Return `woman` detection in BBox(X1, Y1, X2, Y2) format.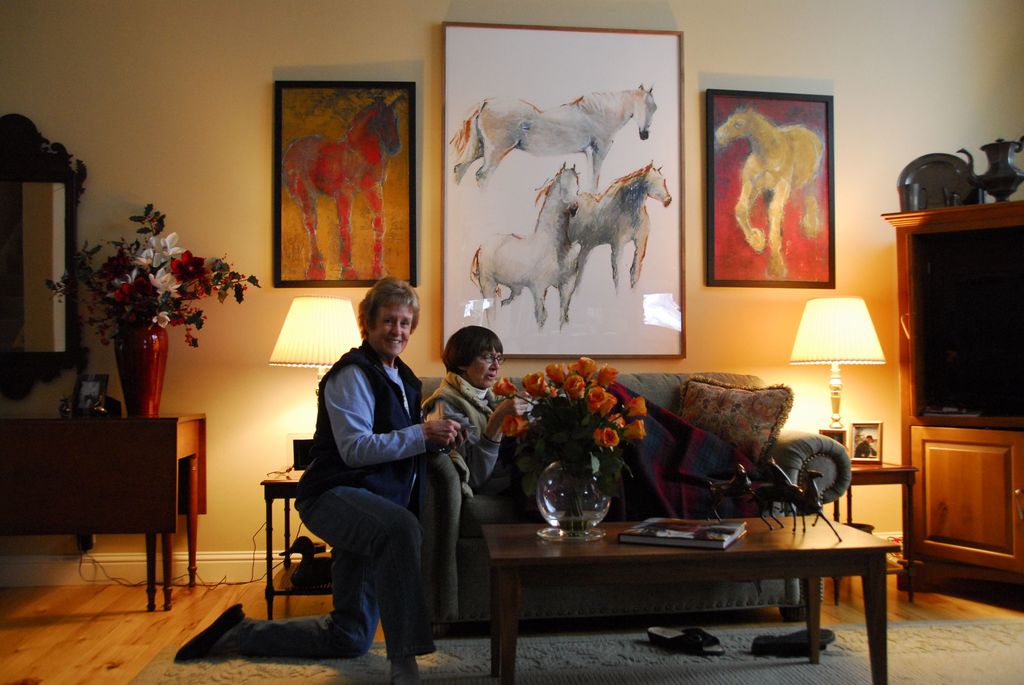
BBox(420, 323, 536, 497).
